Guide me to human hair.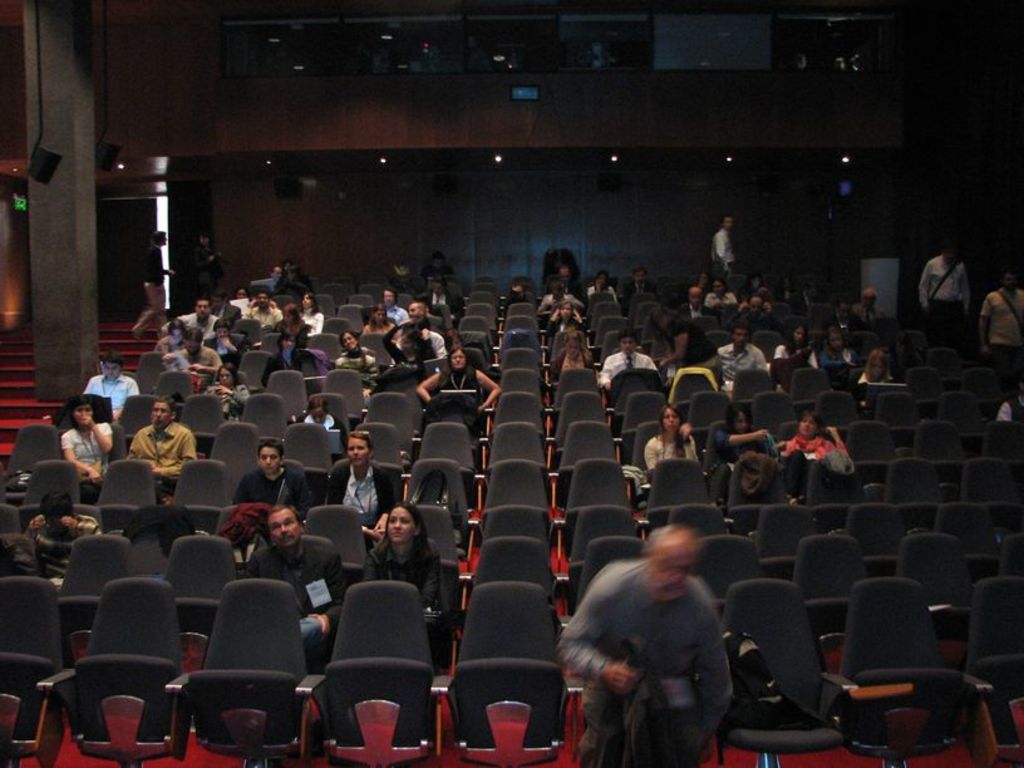
Guidance: 33 487 78 523.
